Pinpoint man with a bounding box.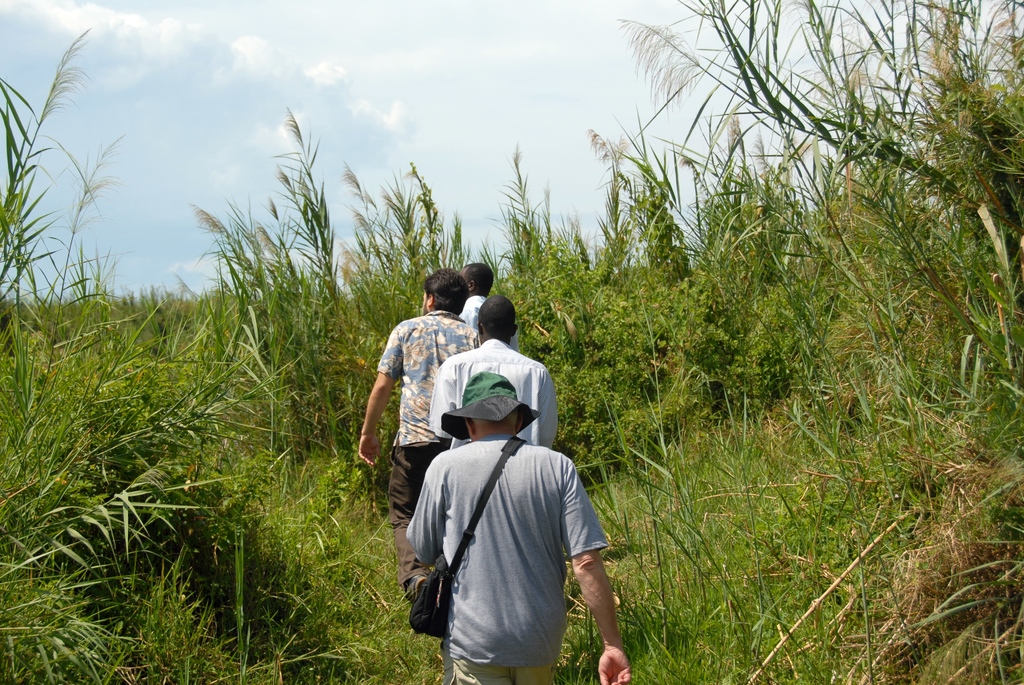
<bbox>448, 253, 524, 352</bbox>.
